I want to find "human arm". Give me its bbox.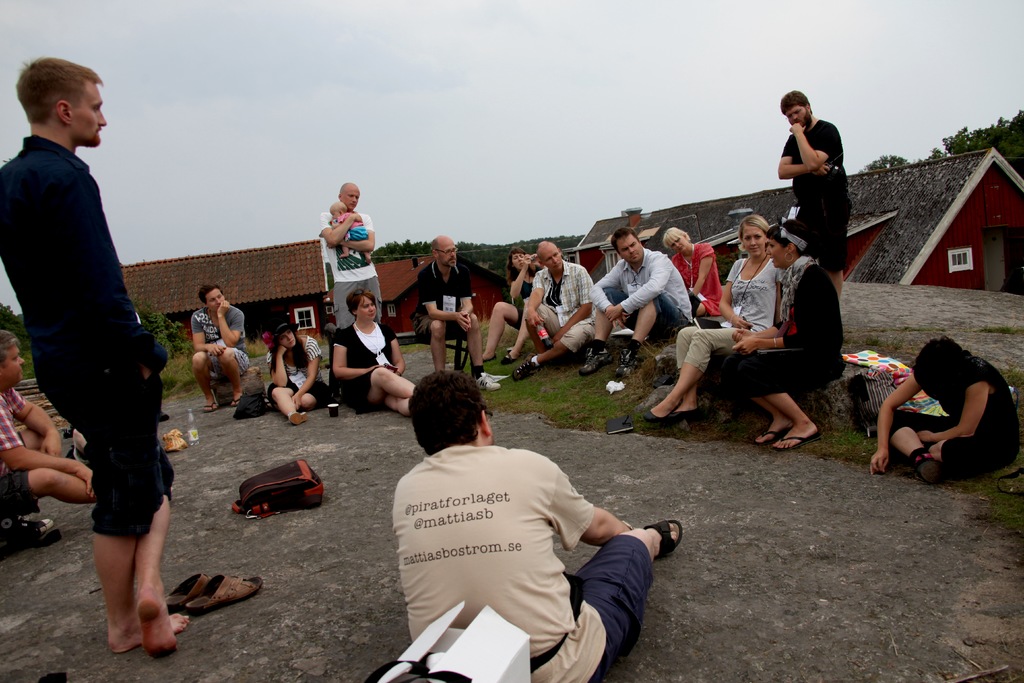
916:379:986:441.
